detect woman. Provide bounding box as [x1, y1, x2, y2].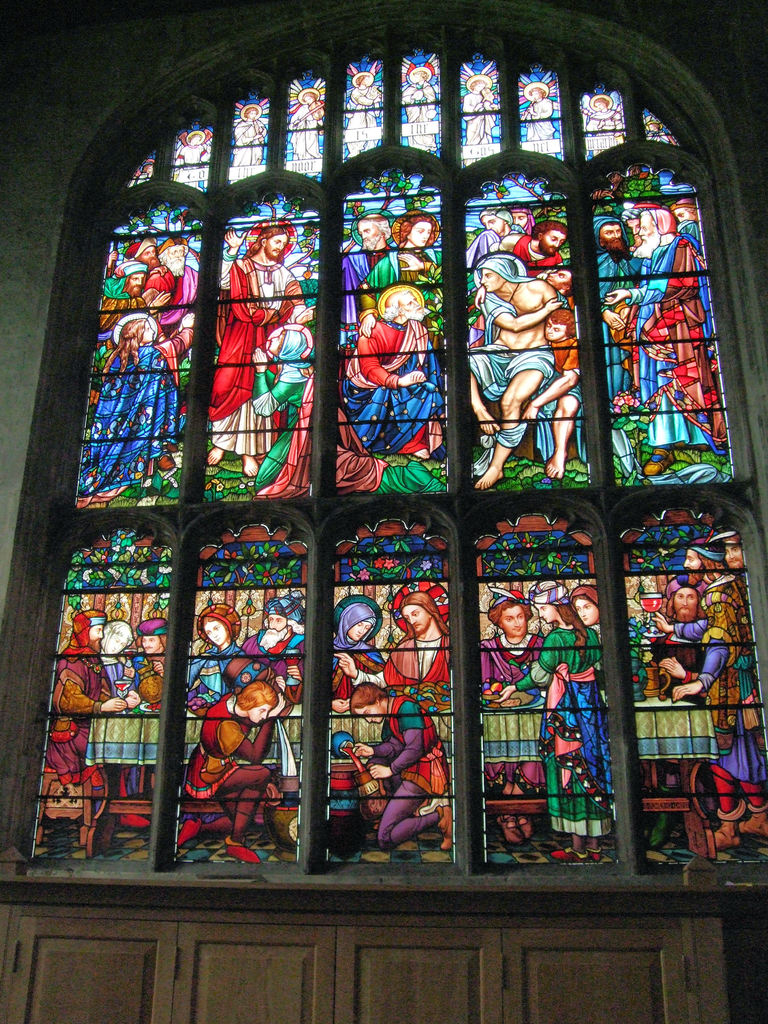
[70, 312, 192, 511].
